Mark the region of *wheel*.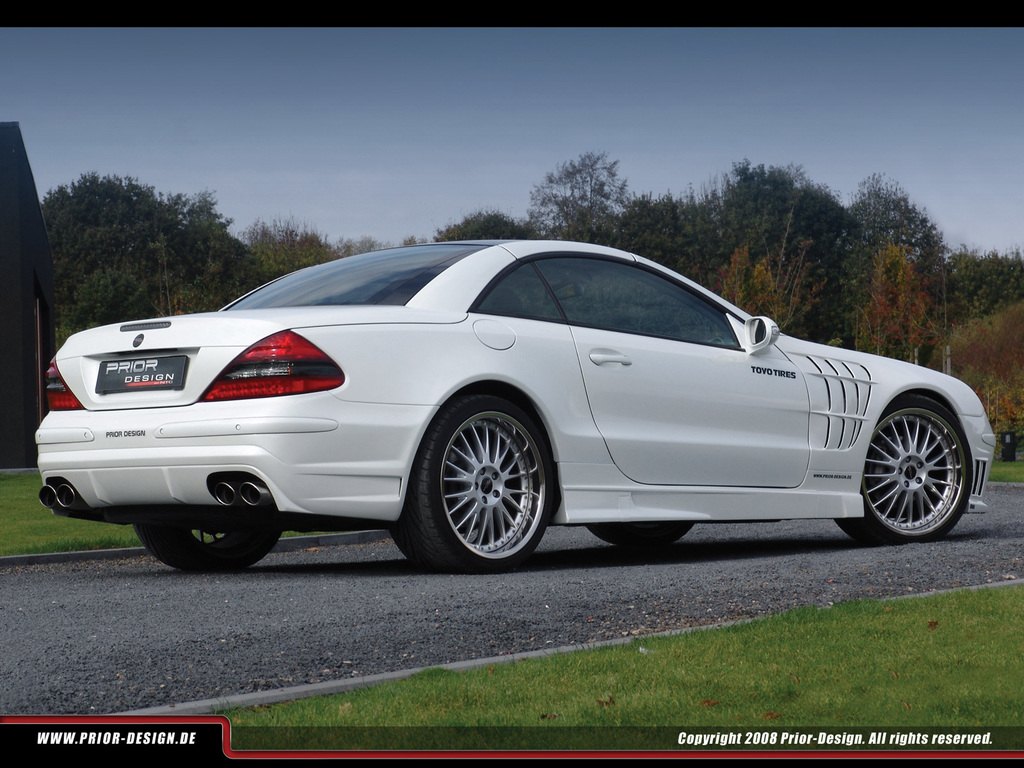
Region: l=836, t=394, r=968, b=545.
